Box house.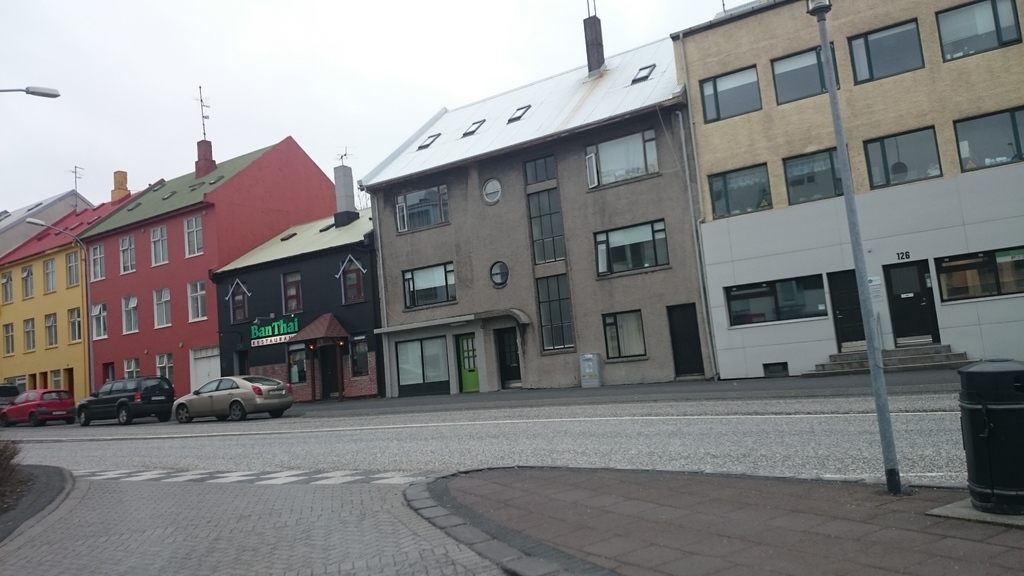
rect(363, 58, 717, 360).
